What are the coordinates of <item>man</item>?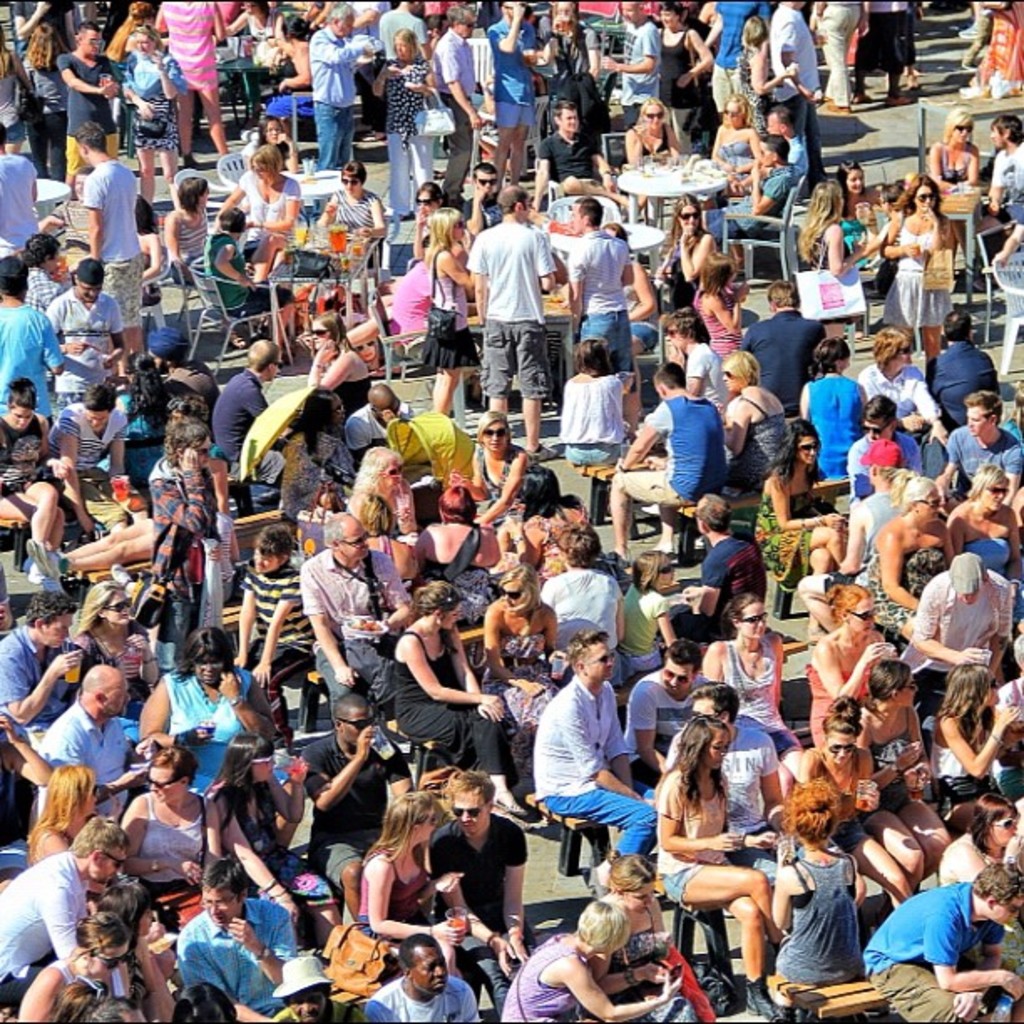
<bbox>463, 182, 556, 438</bbox>.
